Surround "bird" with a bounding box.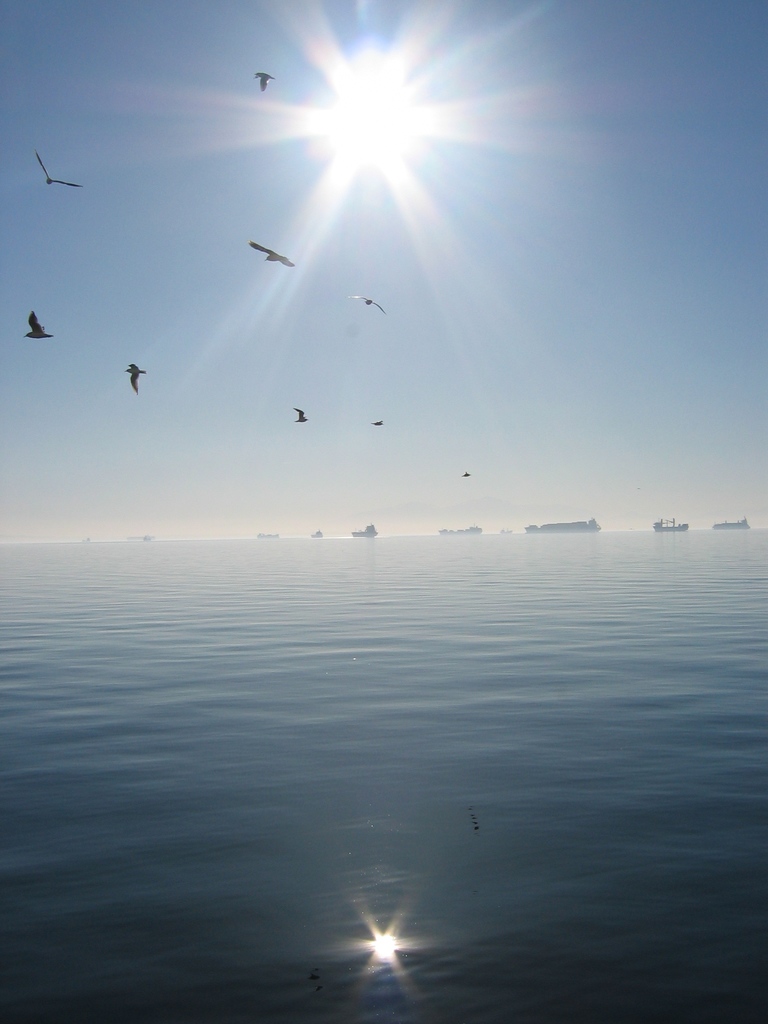
252/237/296/263.
